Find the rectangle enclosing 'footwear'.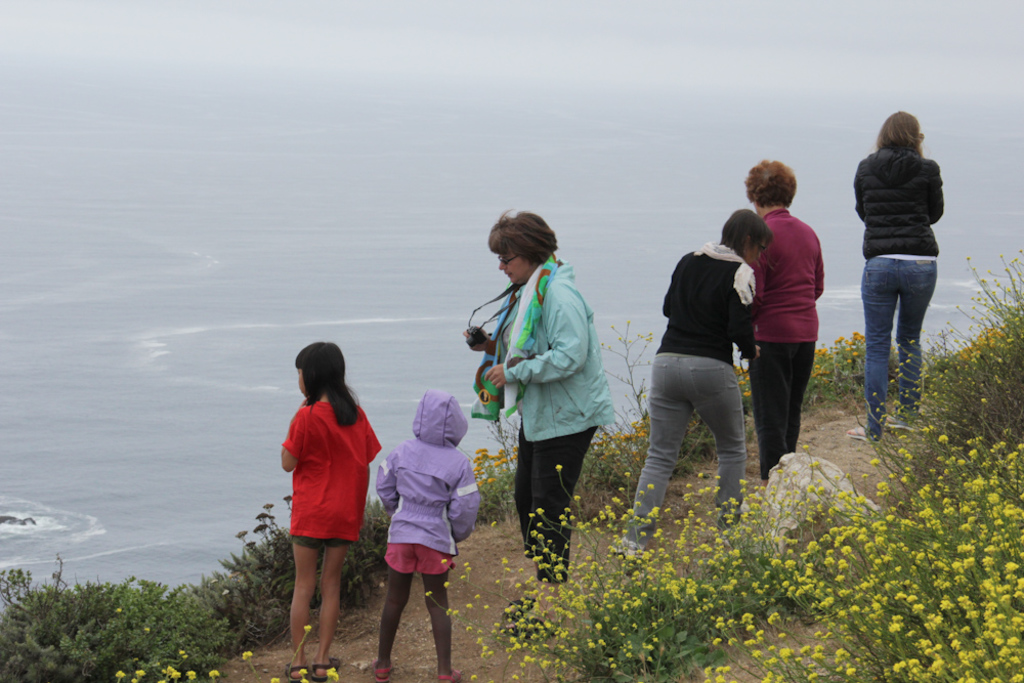
[886, 418, 913, 429].
